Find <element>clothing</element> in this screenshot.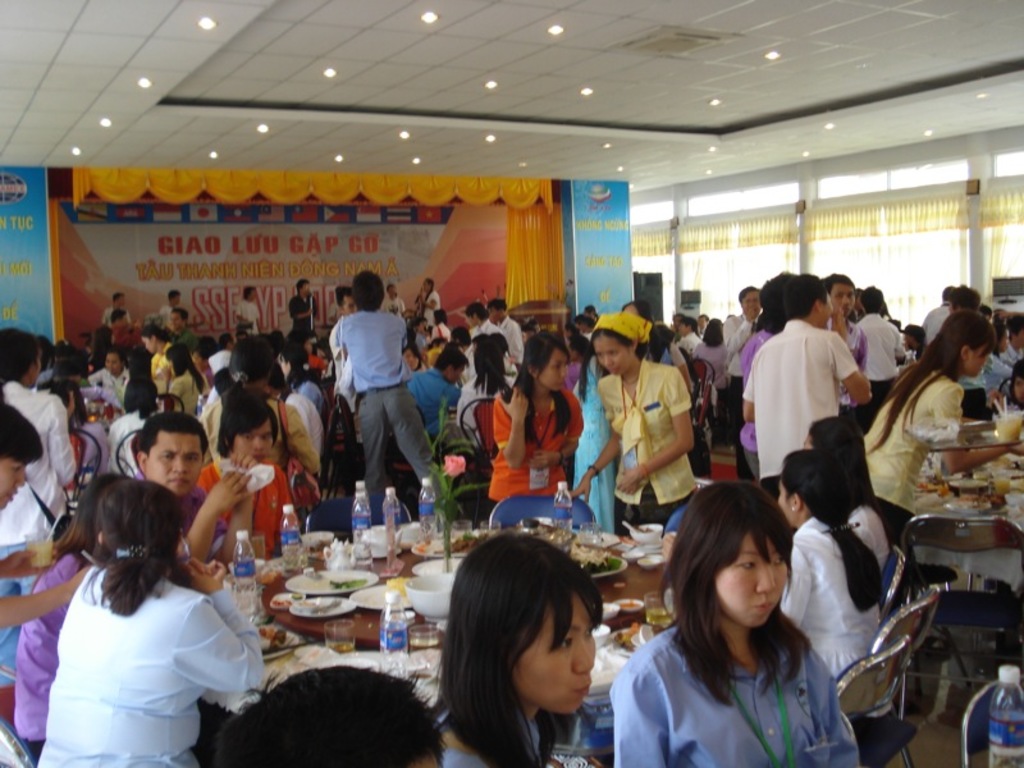
The bounding box for <element>clothing</element> is select_region(749, 314, 879, 500).
